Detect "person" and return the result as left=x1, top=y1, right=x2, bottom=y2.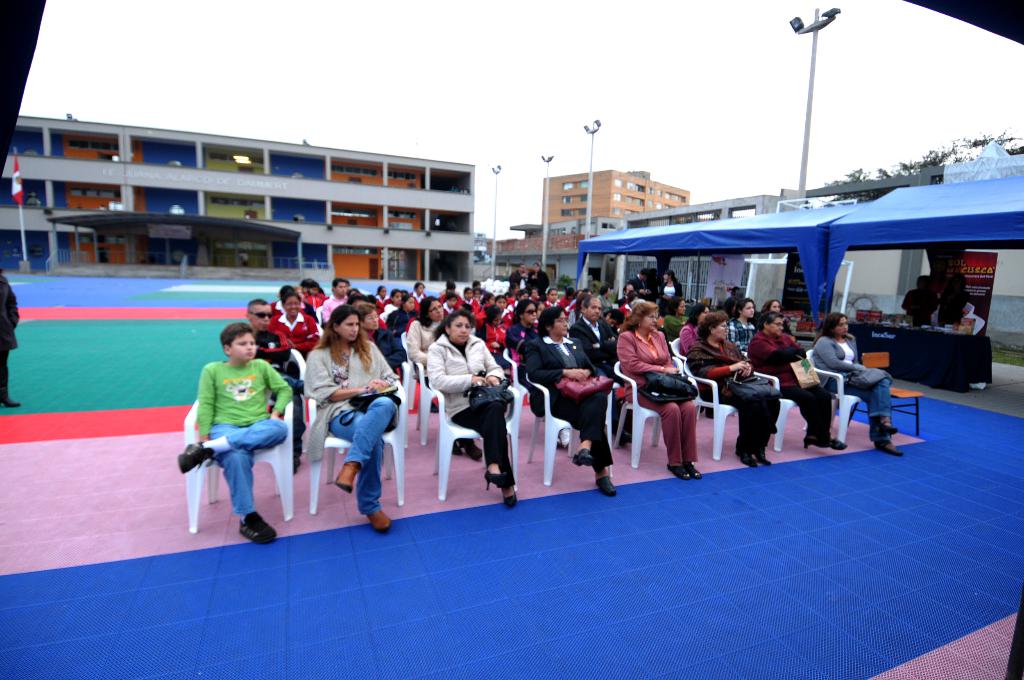
left=527, top=260, right=556, bottom=296.
